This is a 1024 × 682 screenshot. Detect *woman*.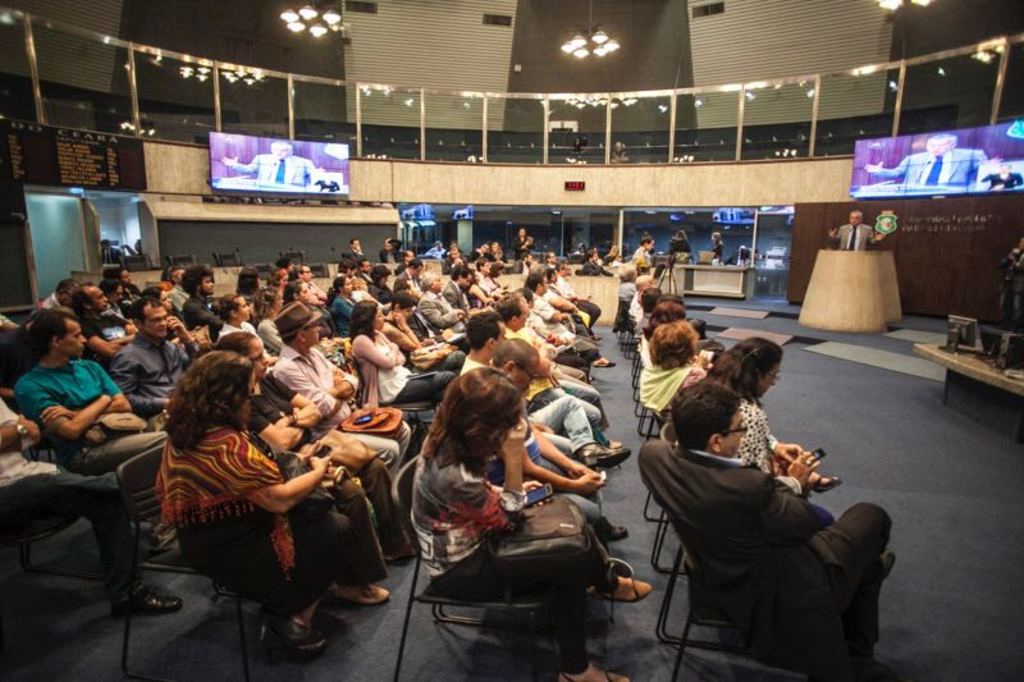
locate(673, 331, 844, 493).
